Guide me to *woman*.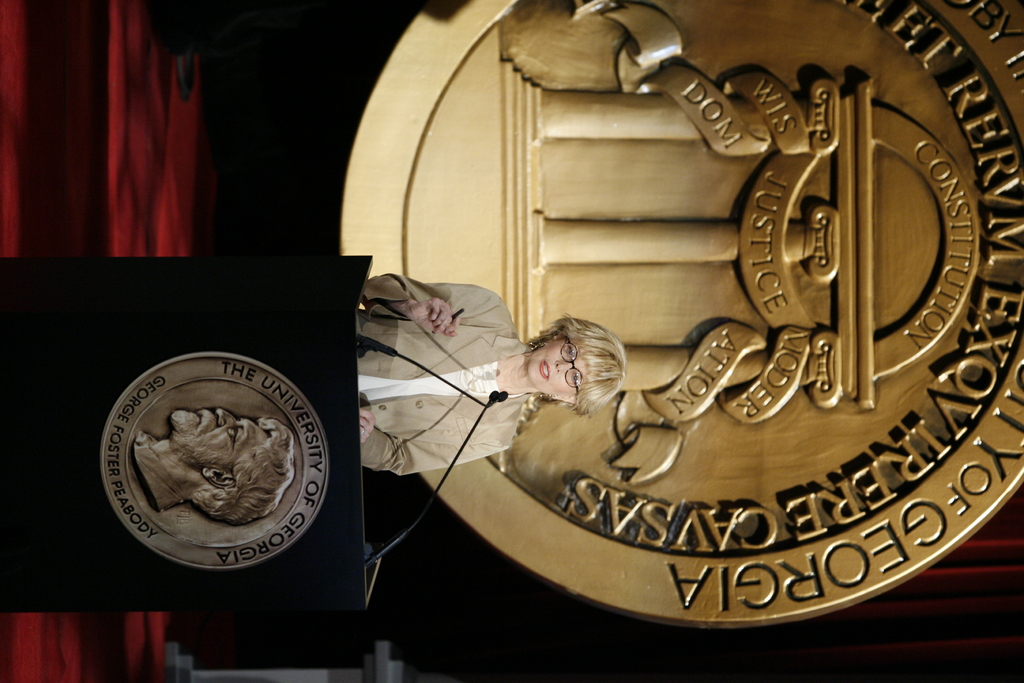
Guidance: x1=355 y1=271 x2=628 y2=475.
